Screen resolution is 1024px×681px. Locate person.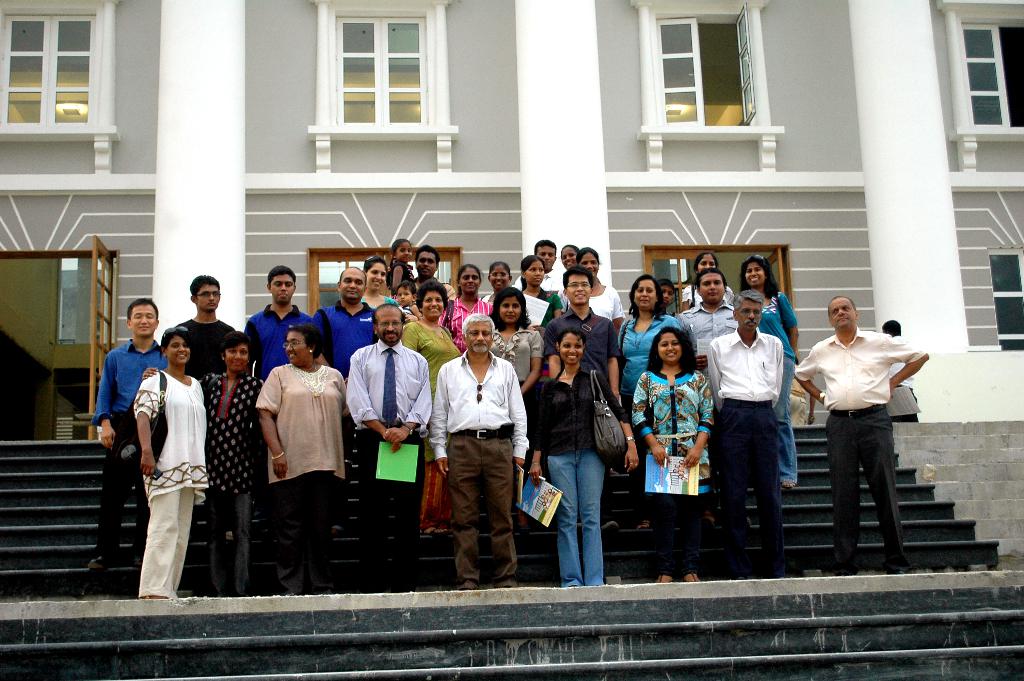
527/325/637/587.
